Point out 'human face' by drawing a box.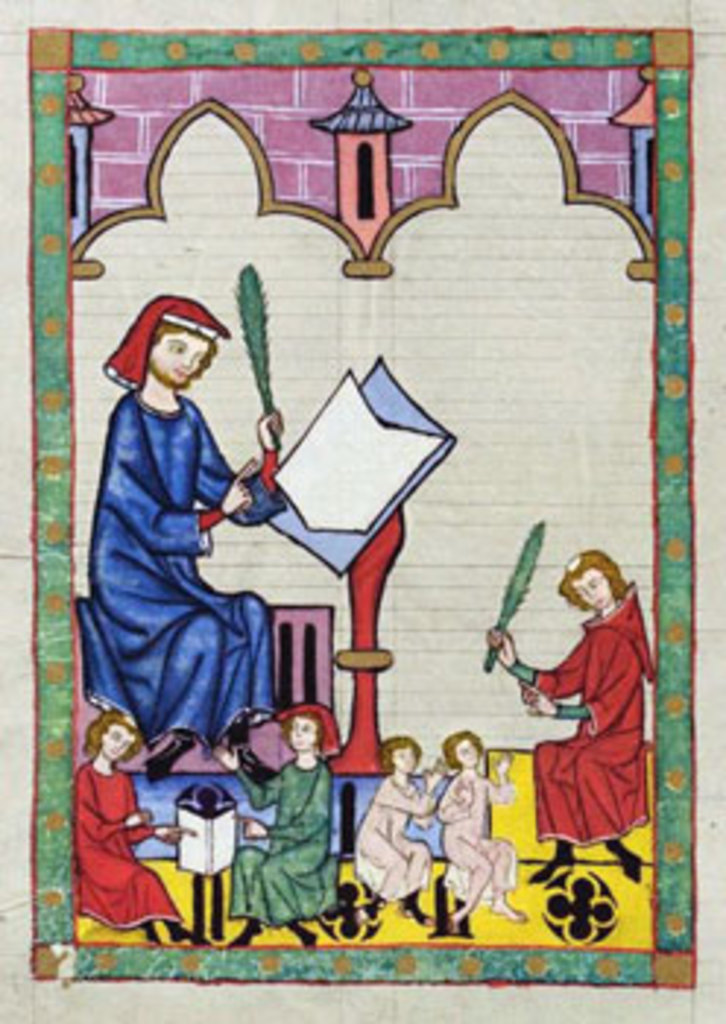
[left=389, top=746, right=416, bottom=775].
